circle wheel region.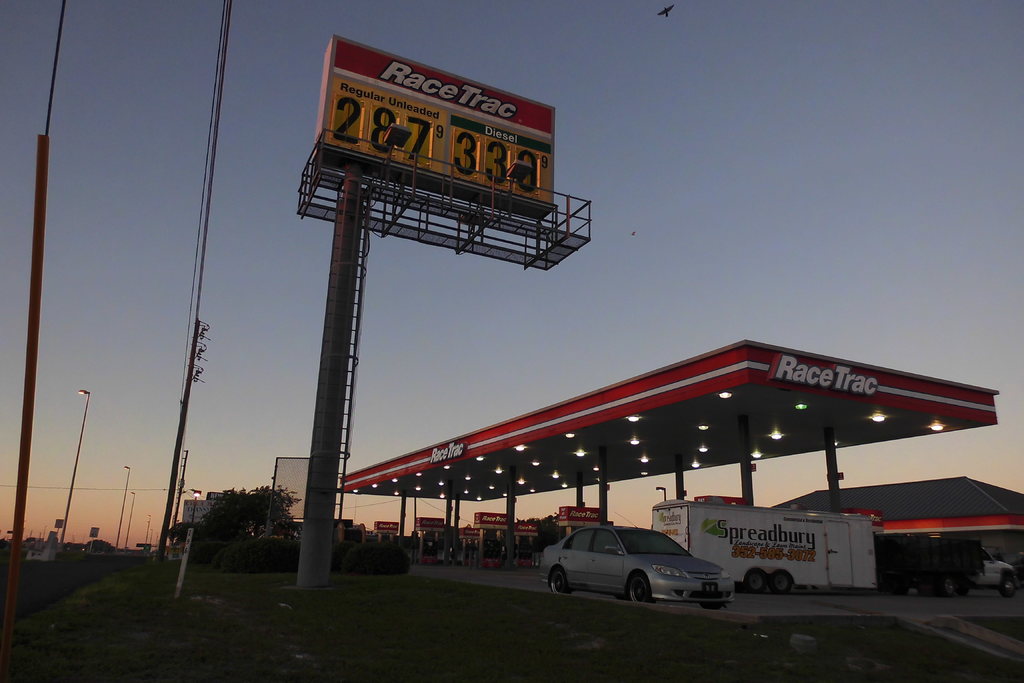
Region: <bbox>701, 597, 720, 609</bbox>.
